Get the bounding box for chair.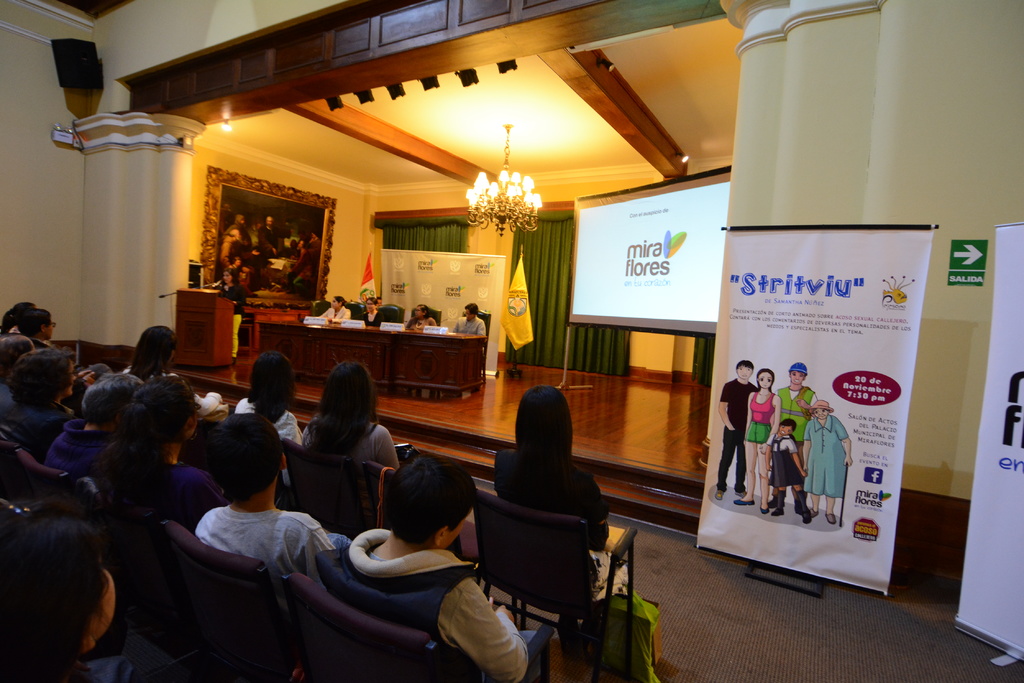
region(409, 304, 445, 334).
